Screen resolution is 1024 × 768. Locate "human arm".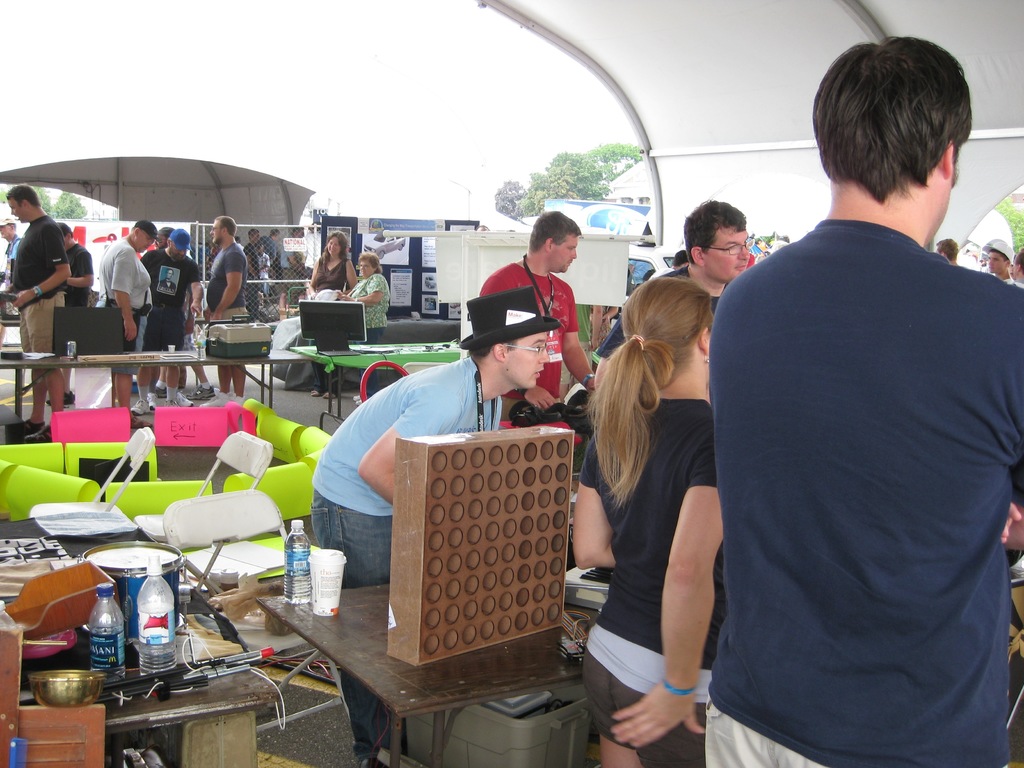
[x1=305, y1=253, x2=326, y2=300].
